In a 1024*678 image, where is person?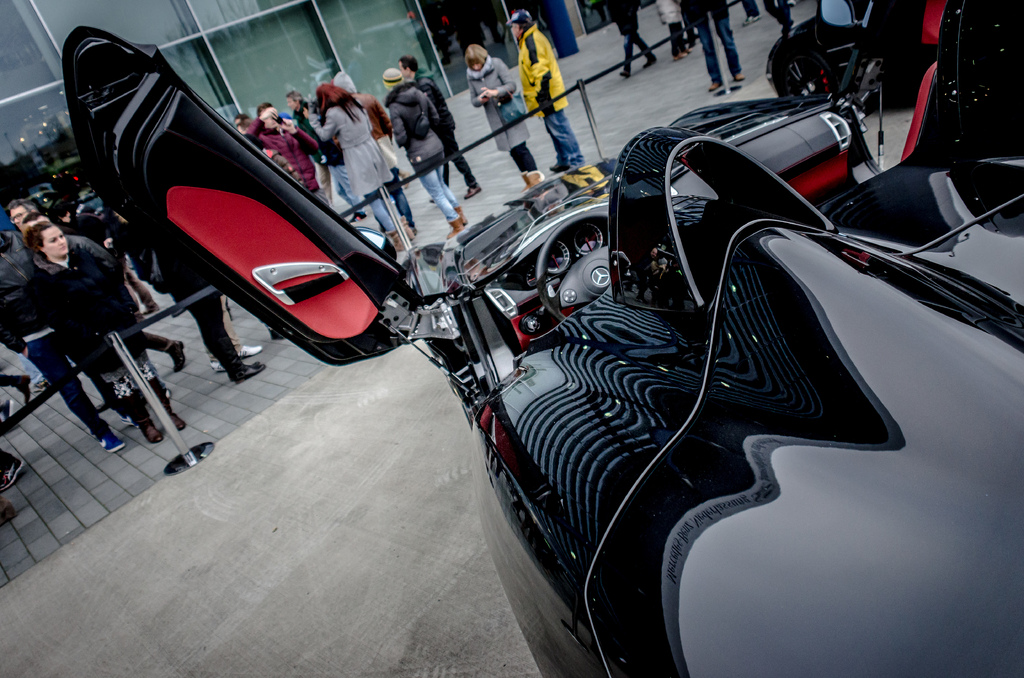
l=461, t=40, r=547, b=190.
